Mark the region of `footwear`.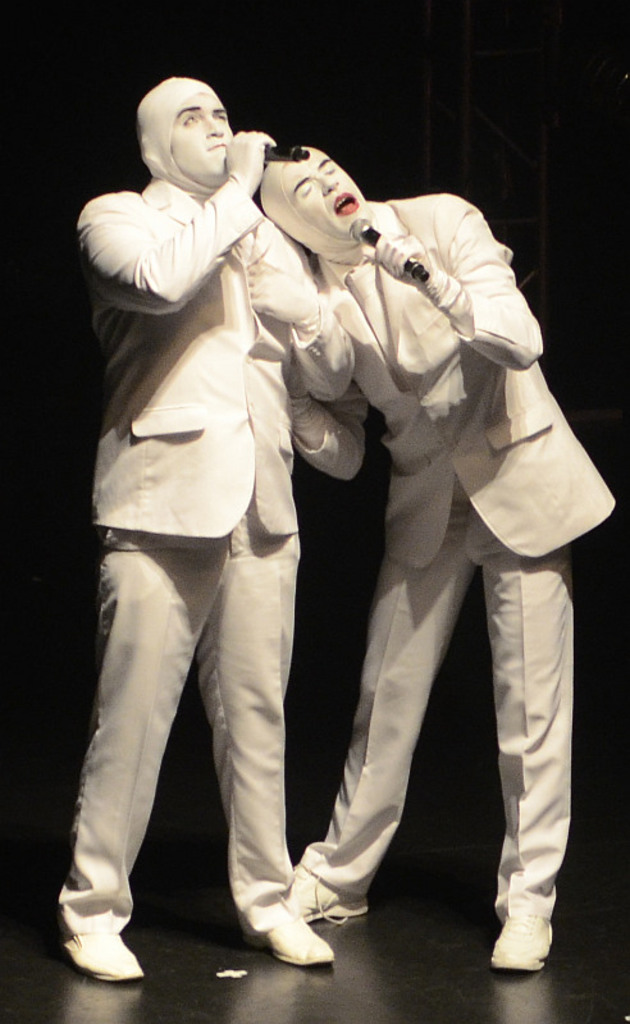
Region: locate(484, 913, 556, 977).
